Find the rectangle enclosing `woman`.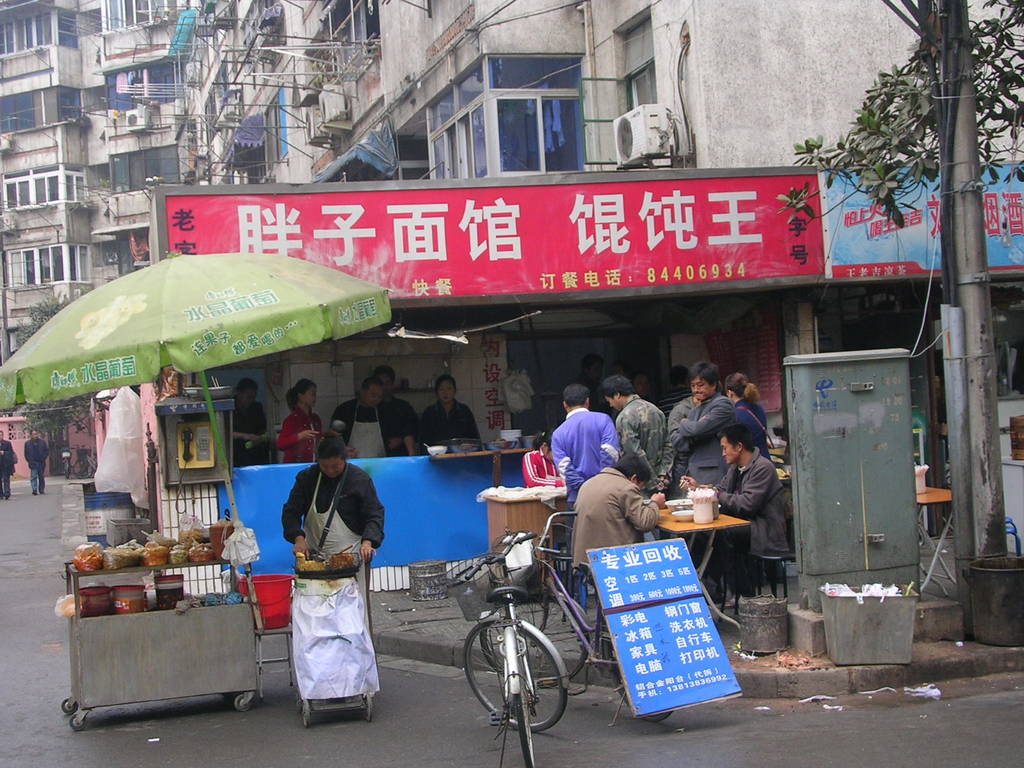
(left=277, top=378, right=333, bottom=463).
